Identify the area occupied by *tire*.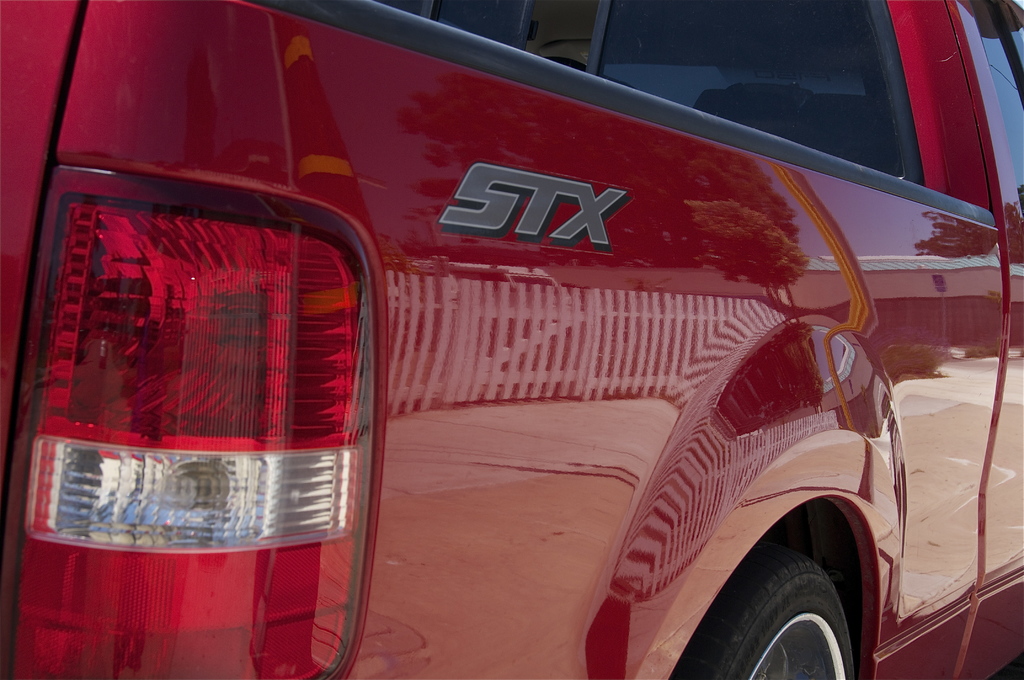
Area: x1=683, y1=548, x2=882, y2=670.
